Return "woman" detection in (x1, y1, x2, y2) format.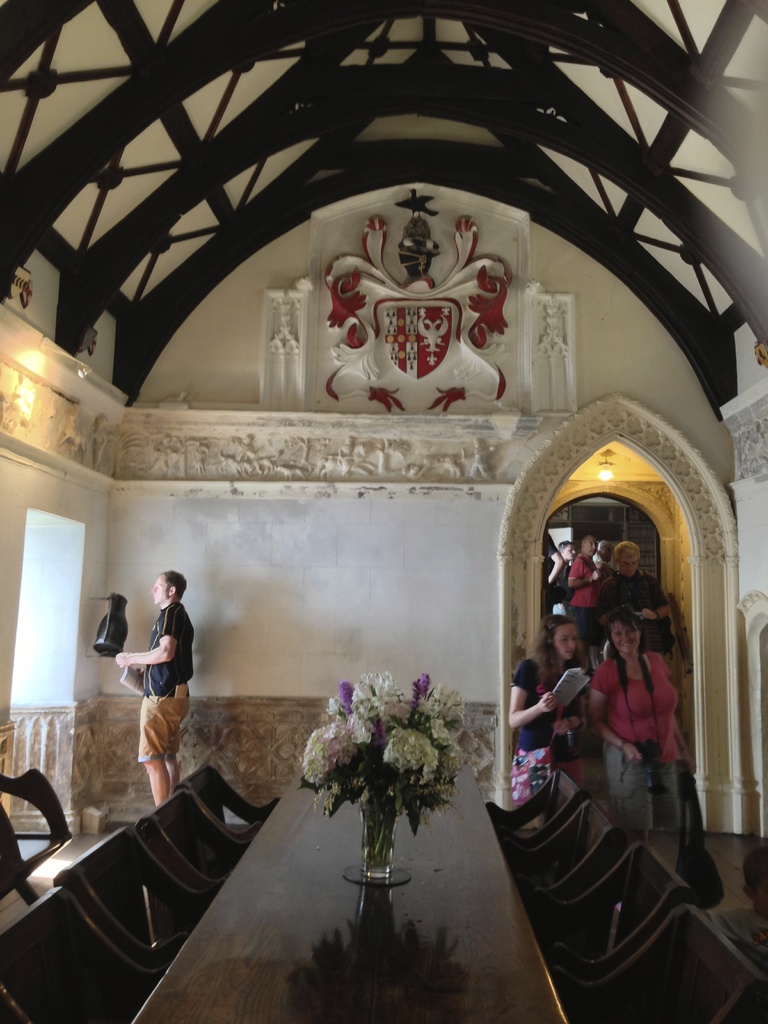
(584, 609, 694, 831).
